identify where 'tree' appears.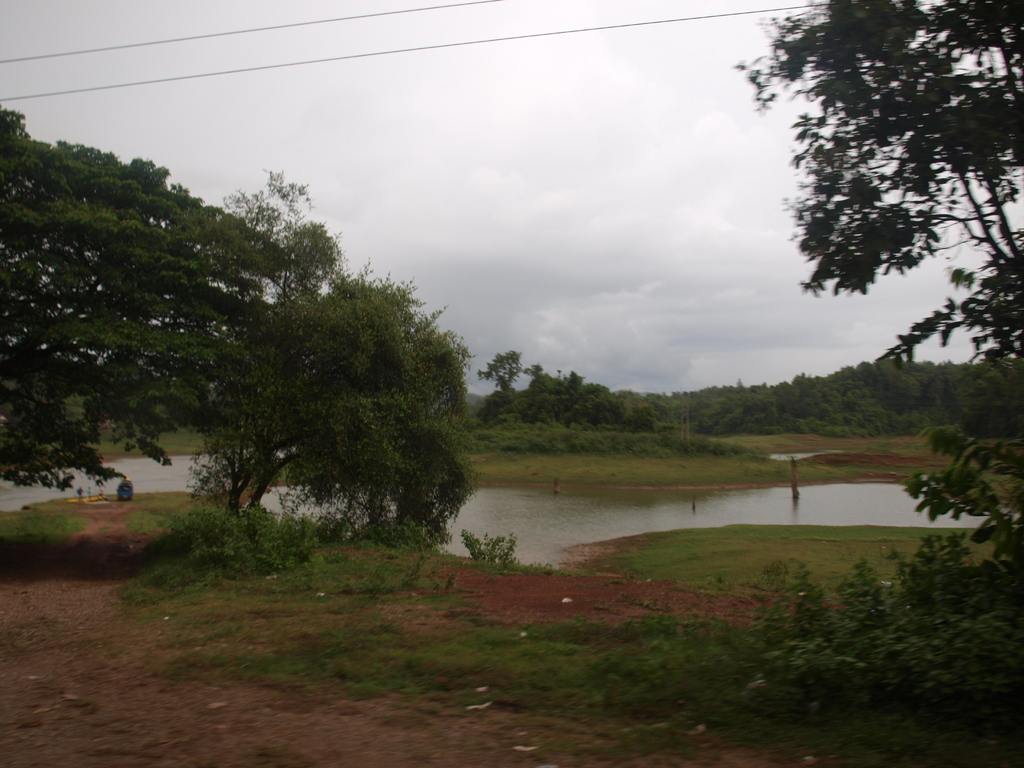
Appears at [x1=477, y1=341, x2=527, y2=392].
